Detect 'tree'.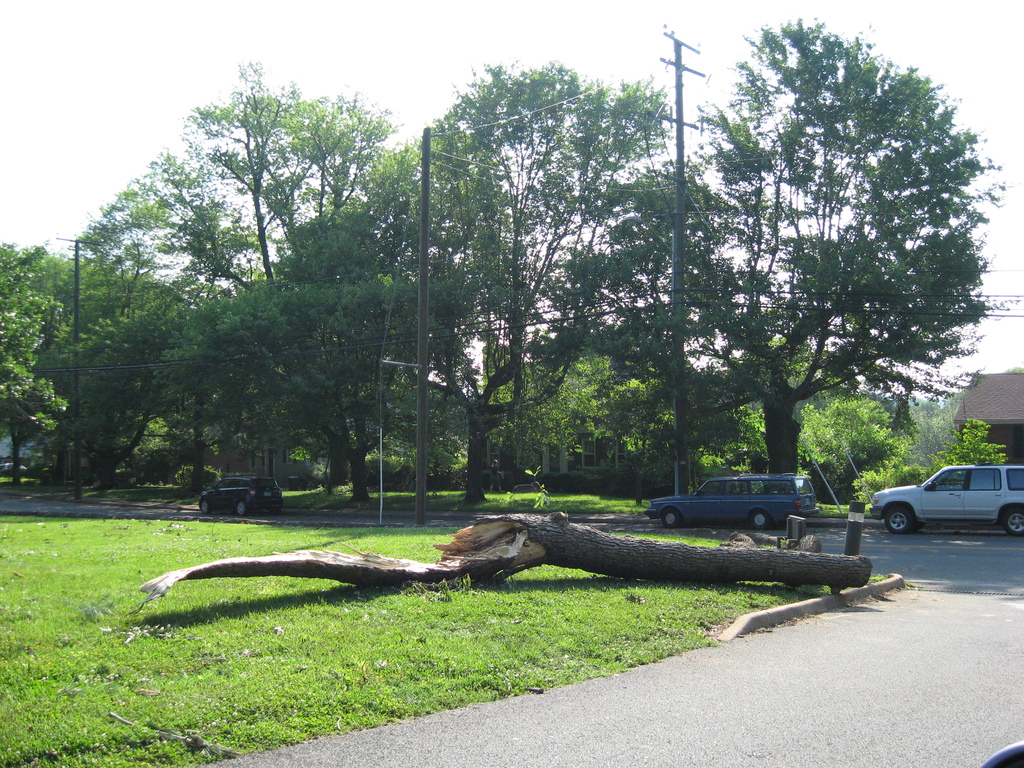
Detected at 100:61:440:500.
